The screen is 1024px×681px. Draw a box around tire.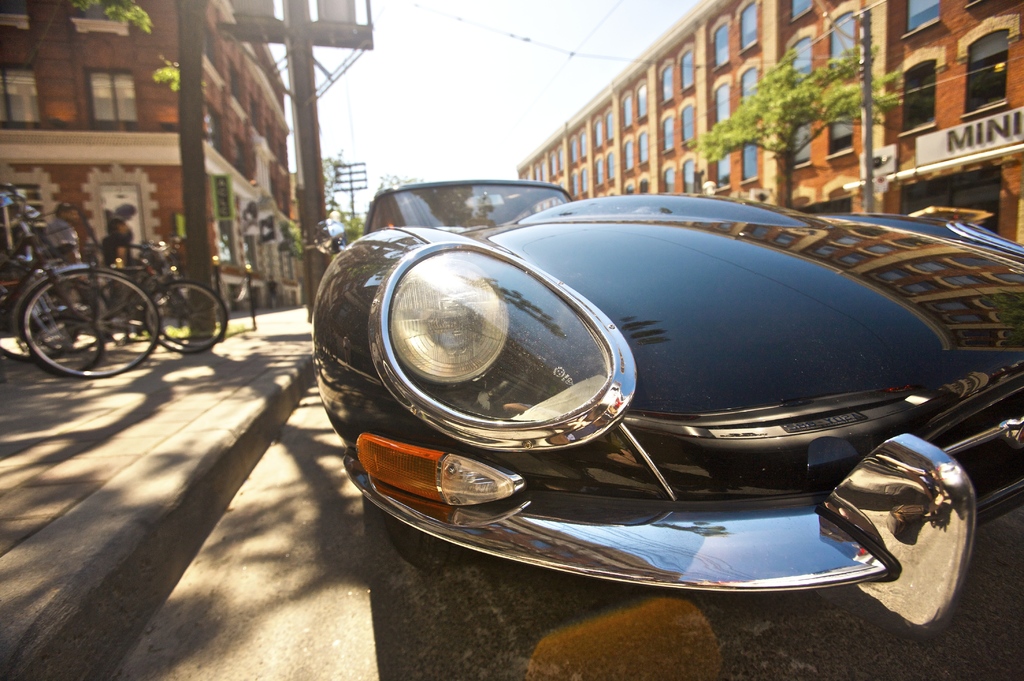
{"x1": 17, "y1": 267, "x2": 162, "y2": 381}.
